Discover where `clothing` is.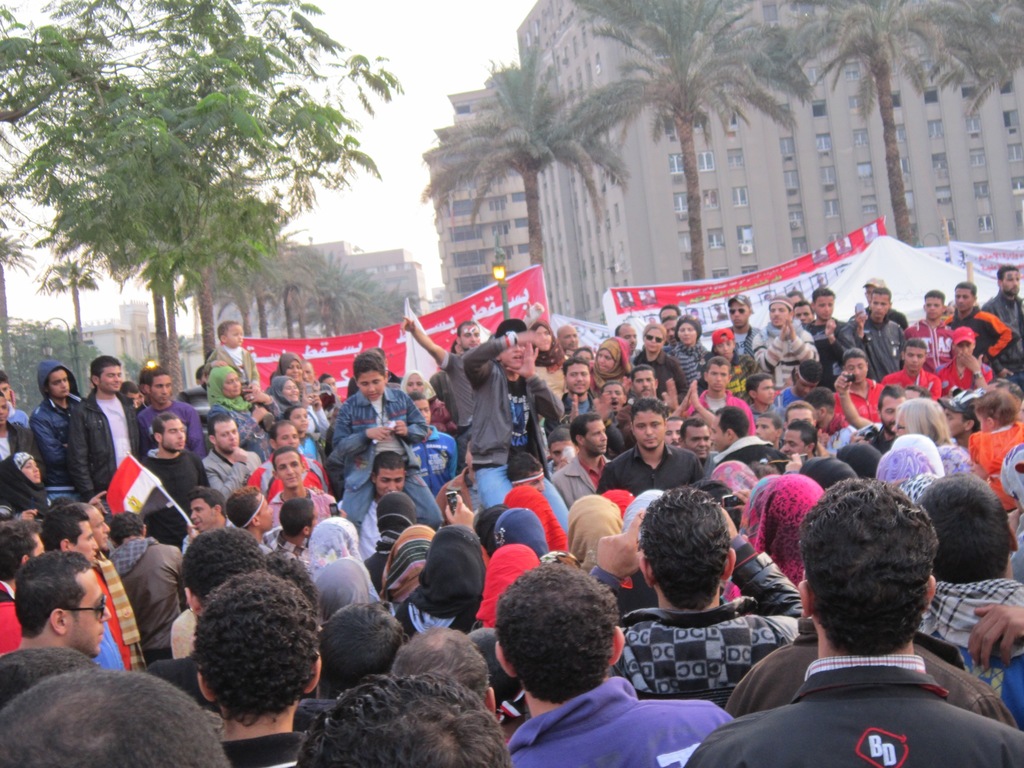
Discovered at Rect(715, 629, 1015, 748).
